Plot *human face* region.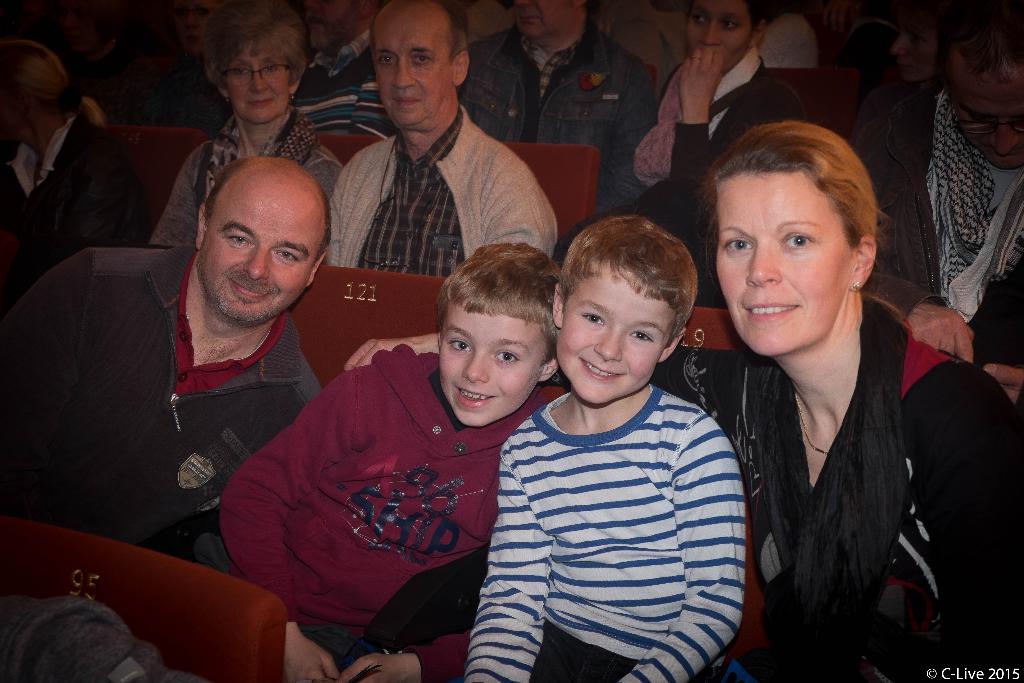
Plotted at BBox(228, 47, 291, 124).
